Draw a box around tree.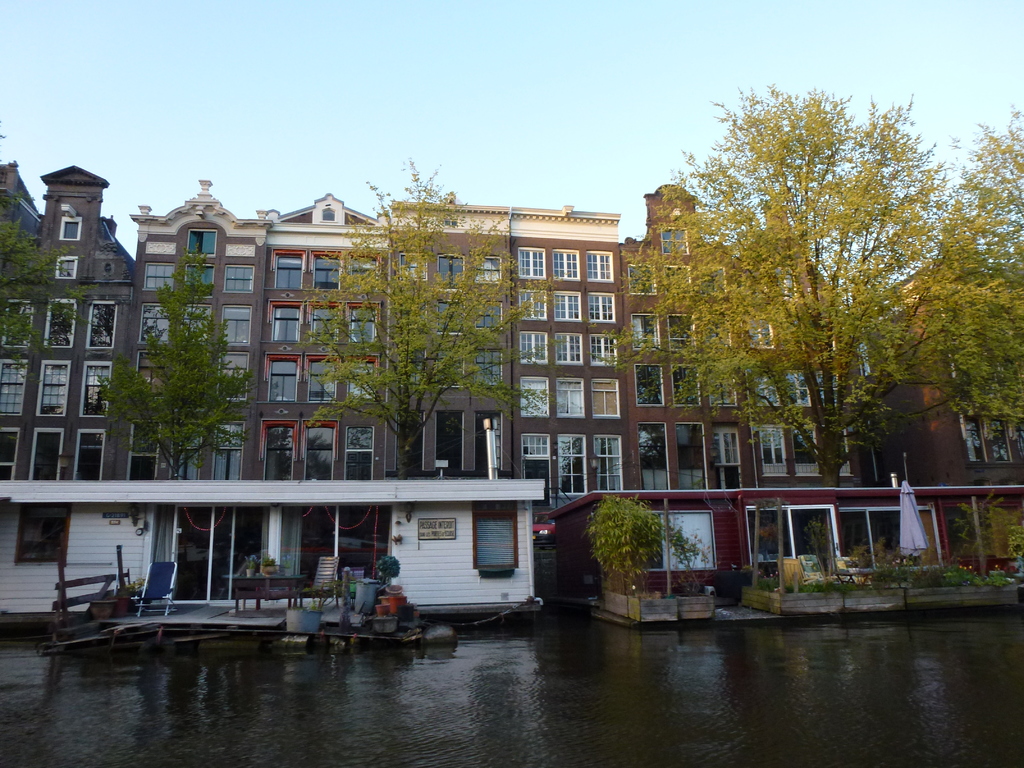
crop(301, 155, 564, 483).
